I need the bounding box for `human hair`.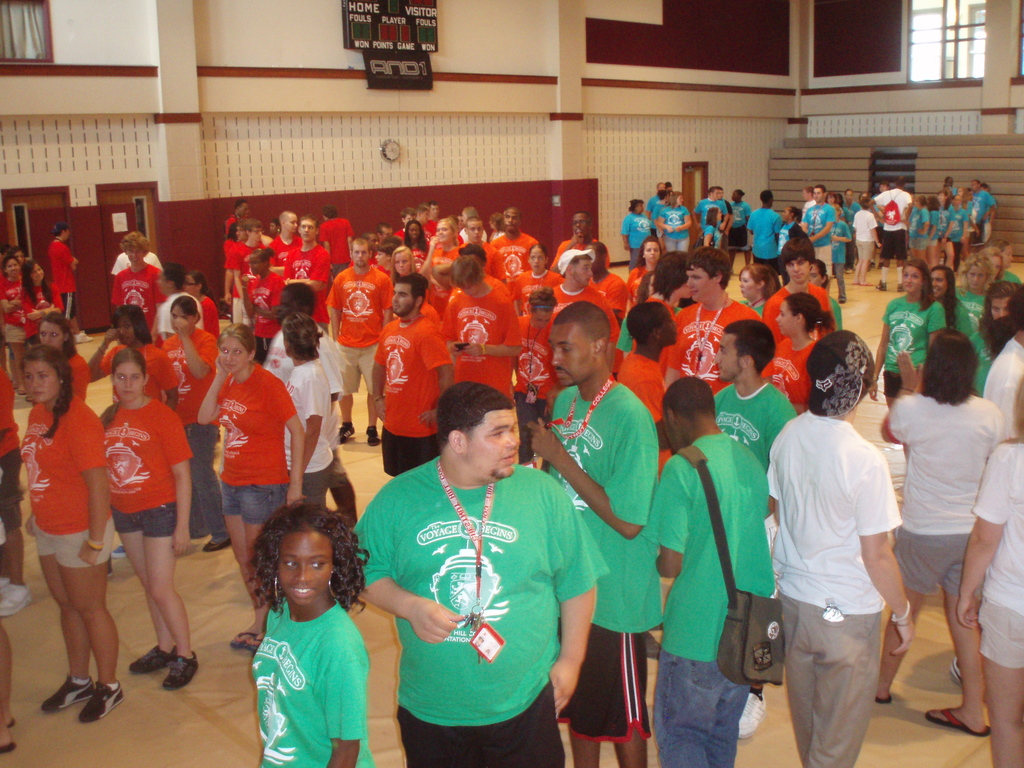
Here it is: 527 285 561 317.
